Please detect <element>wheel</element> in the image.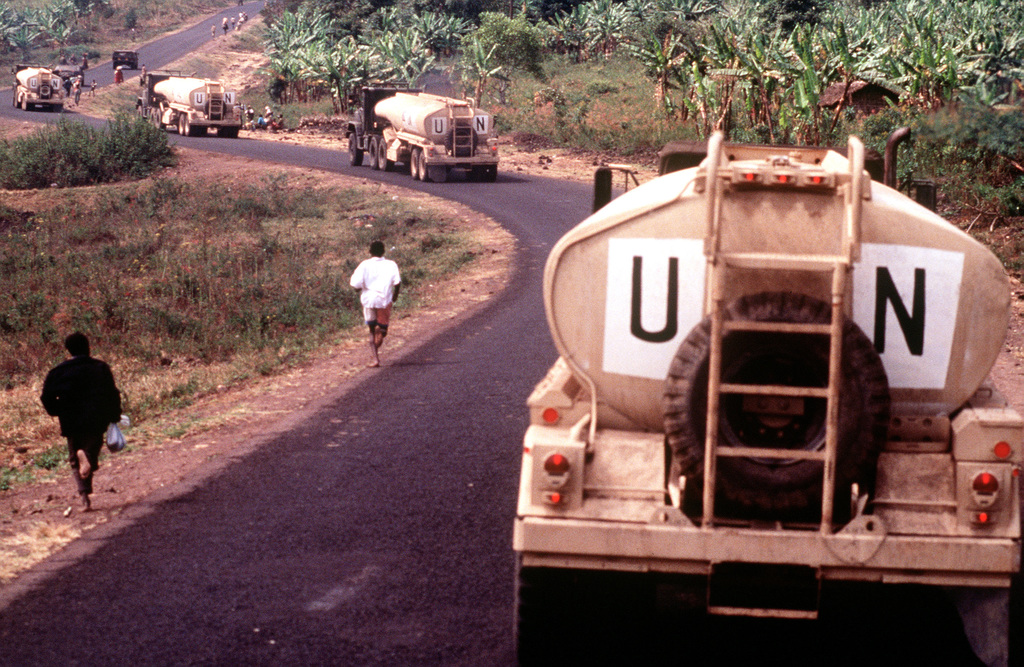
<box>479,166,504,179</box>.
